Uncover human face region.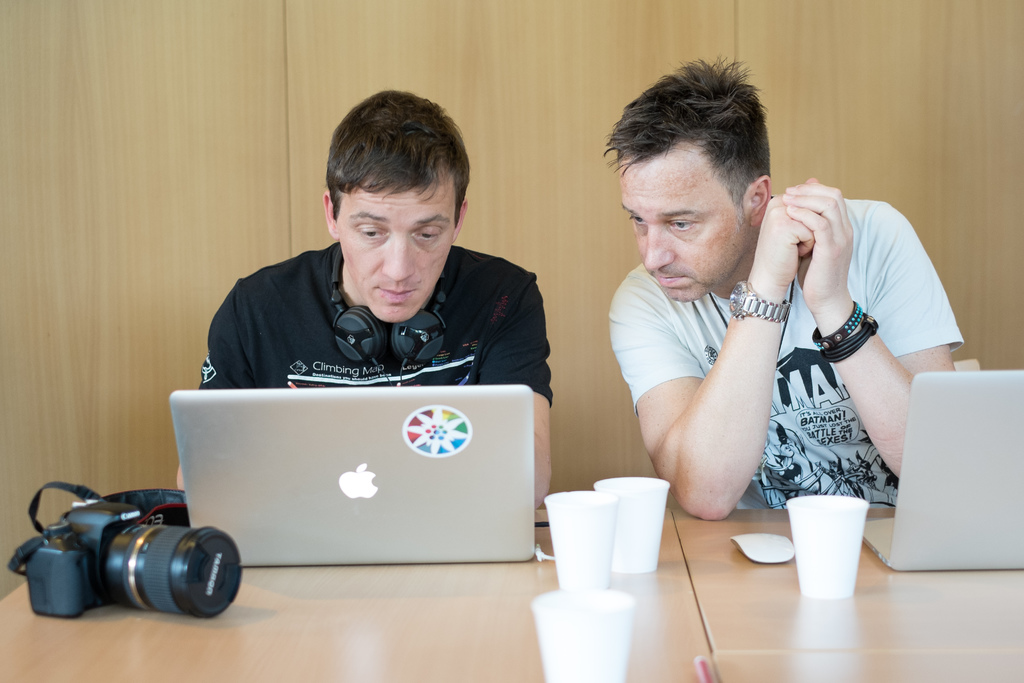
Uncovered: box(616, 145, 754, 304).
